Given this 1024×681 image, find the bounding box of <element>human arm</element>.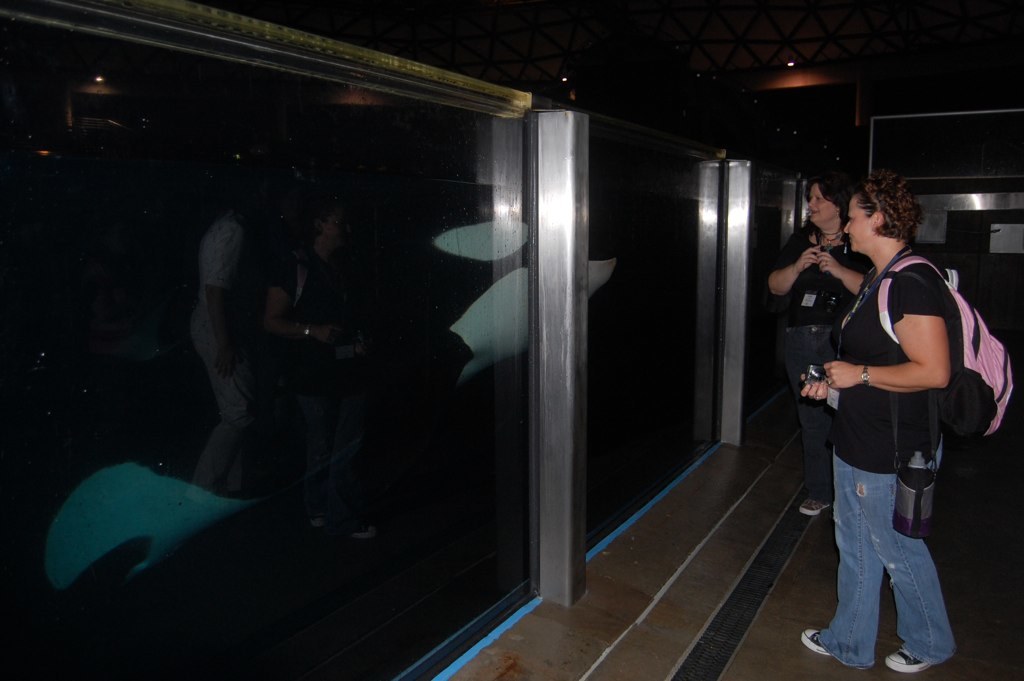
bbox=[765, 223, 829, 307].
